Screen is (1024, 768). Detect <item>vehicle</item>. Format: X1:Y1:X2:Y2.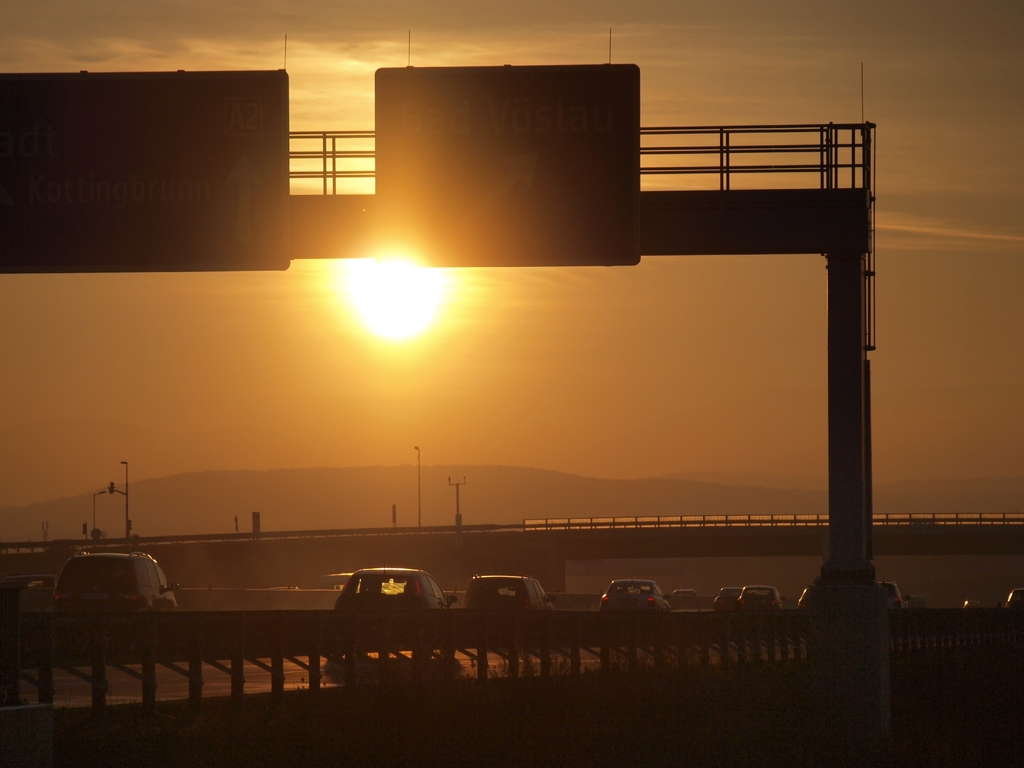
797:585:816:609.
